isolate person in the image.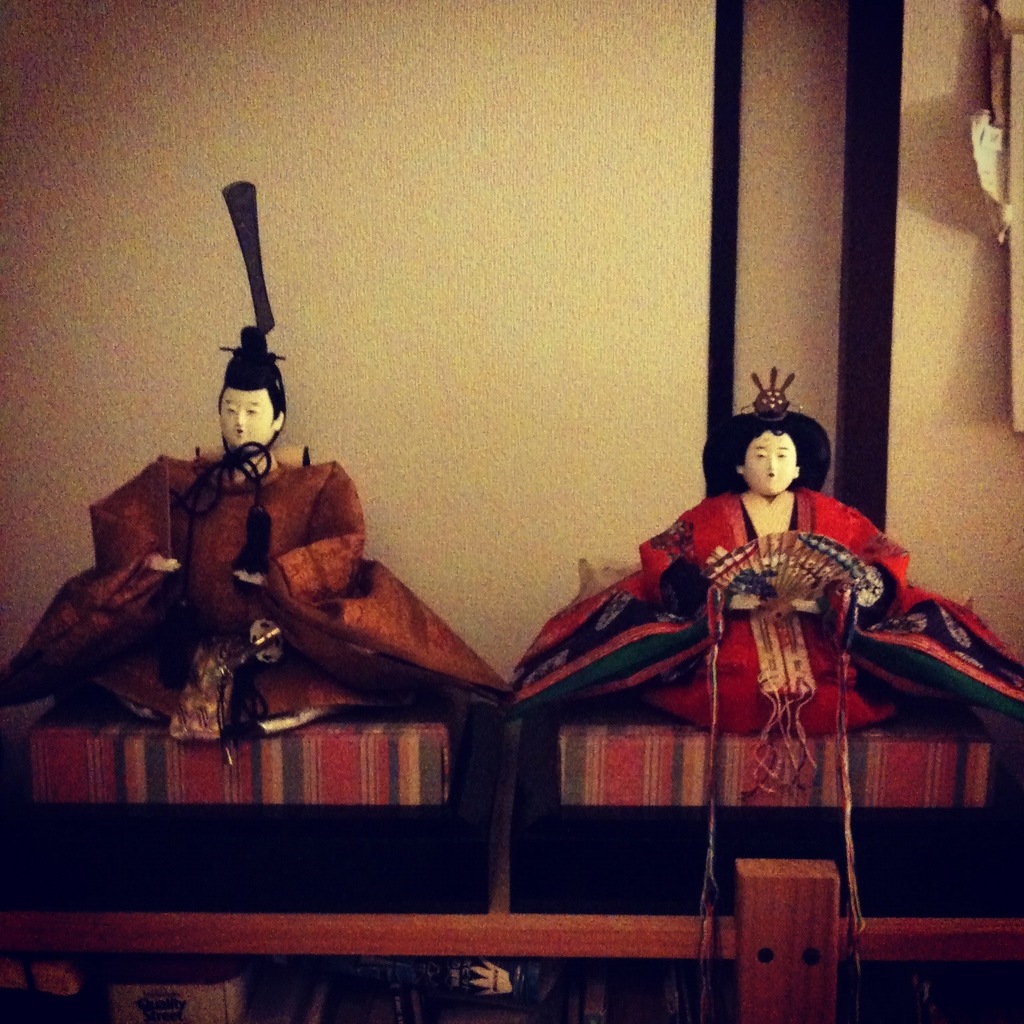
Isolated region: BBox(512, 365, 1023, 797).
